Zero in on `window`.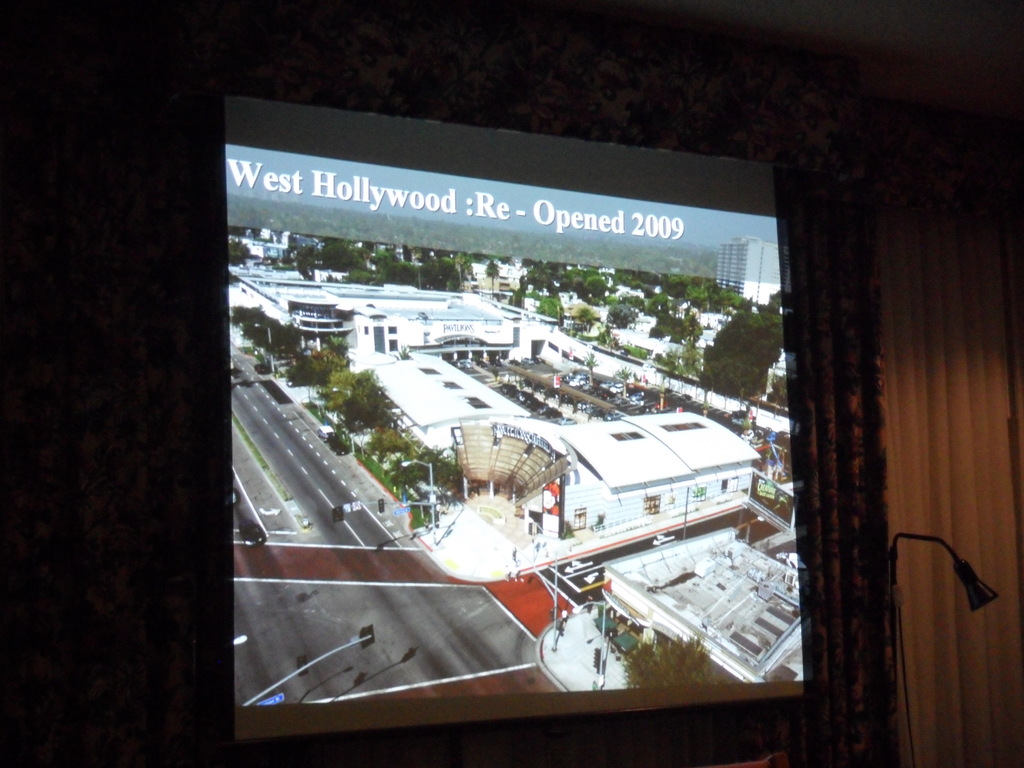
Zeroed in: (left=387, top=337, right=399, bottom=351).
